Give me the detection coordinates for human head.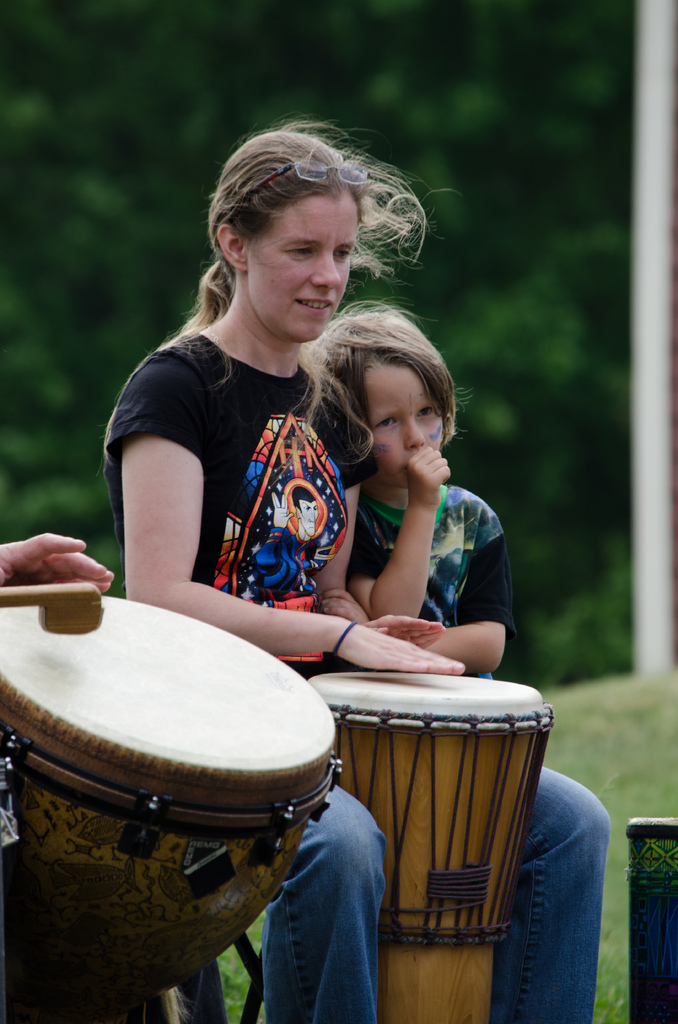
303:302:451:484.
